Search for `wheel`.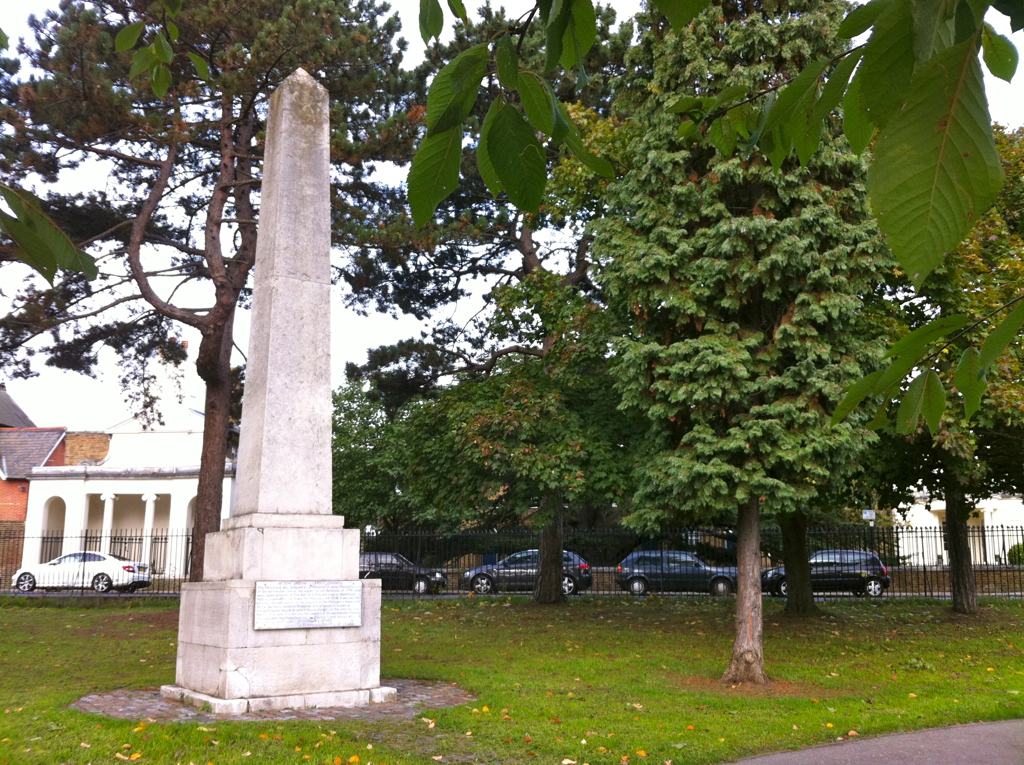
Found at bbox=(14, 572, 30, 594).
